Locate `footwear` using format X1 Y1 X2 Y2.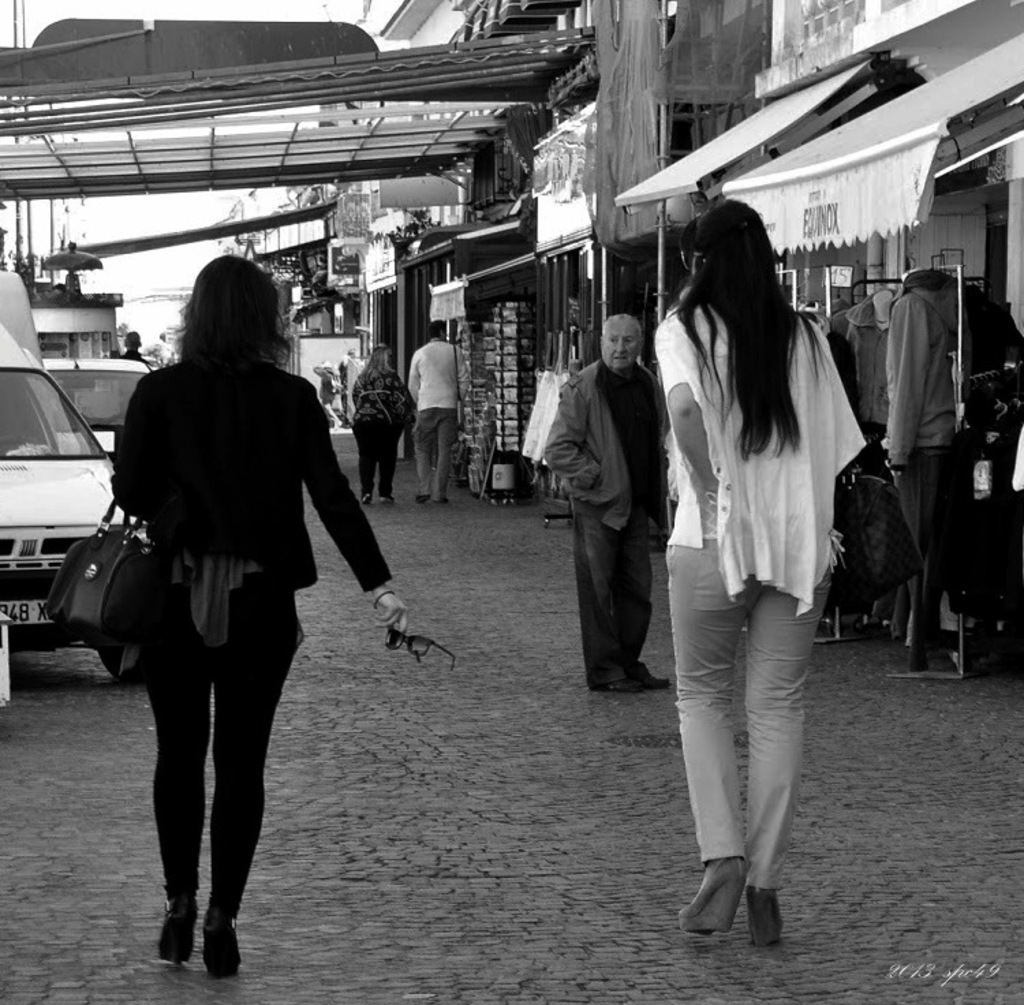
157 892 201 968.
